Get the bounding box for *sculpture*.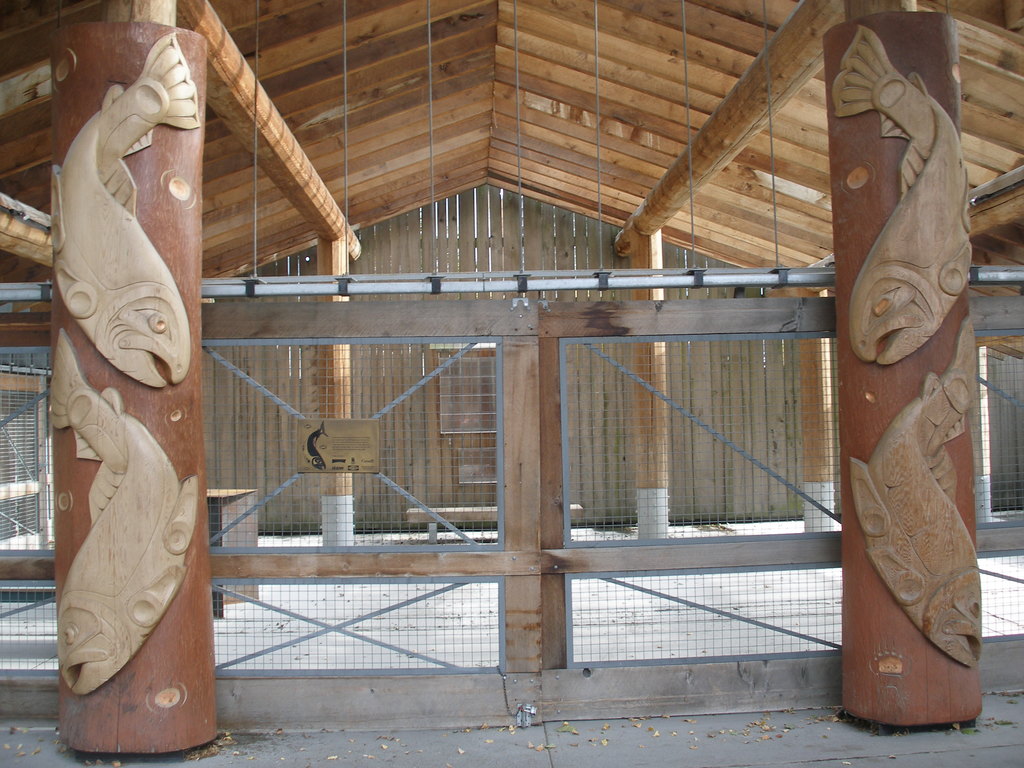
819, 10, 989, 767.
